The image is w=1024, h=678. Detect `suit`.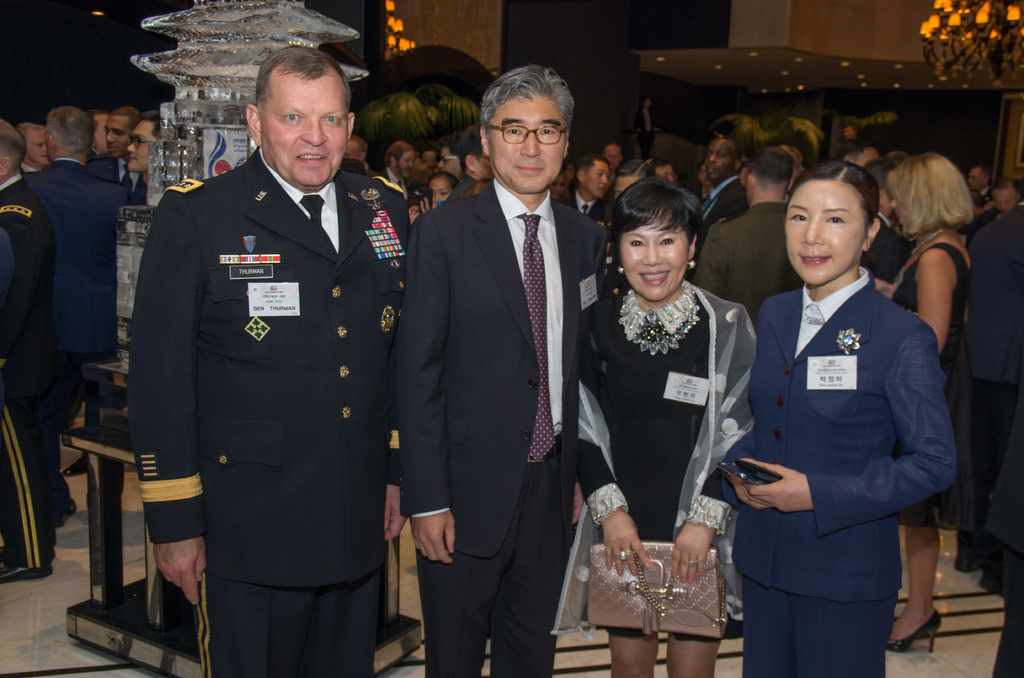
Detection: [x1=115, y1=72, x2=408, y2=662].
